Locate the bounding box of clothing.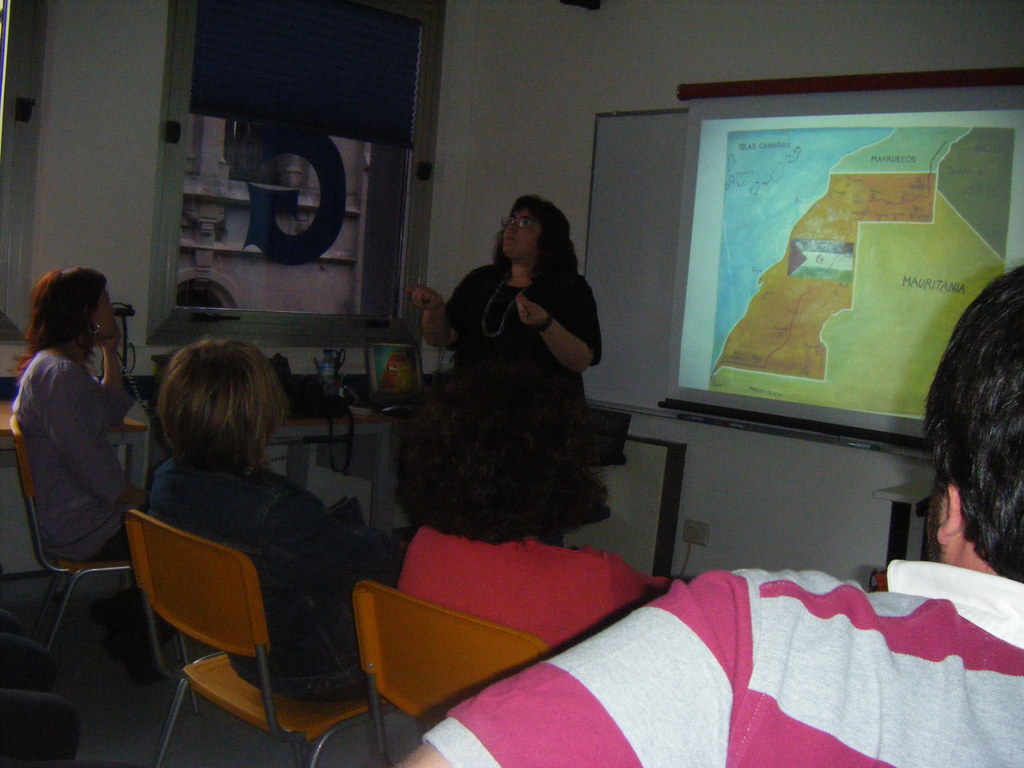
Bounding box: [398,527,669,651].
